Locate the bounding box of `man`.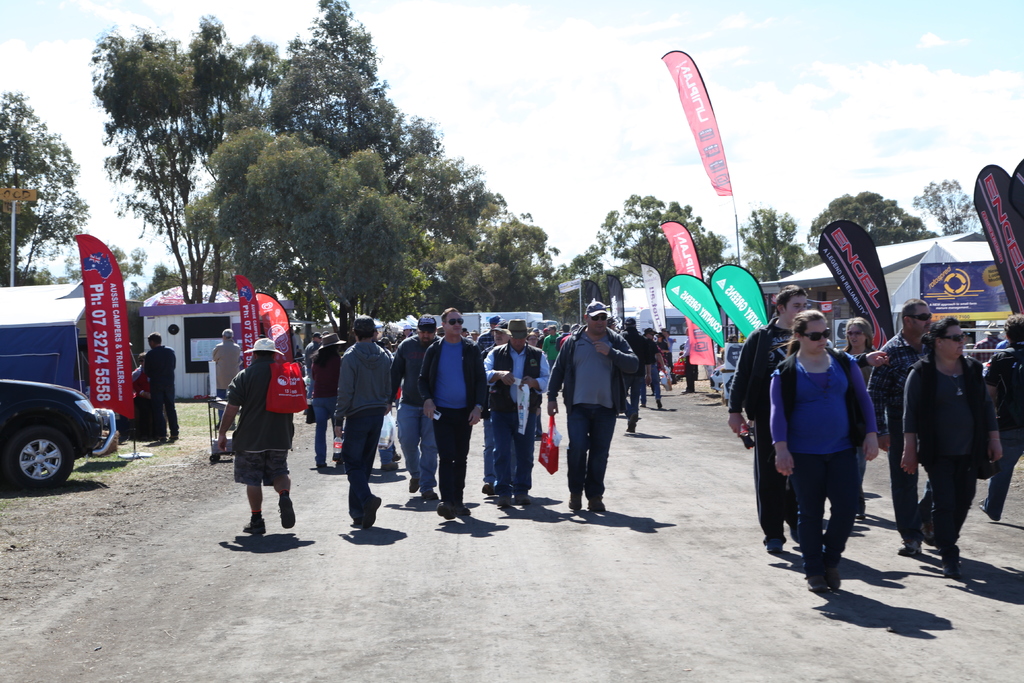
Bounding box: box(140, 331, 175, 445).
